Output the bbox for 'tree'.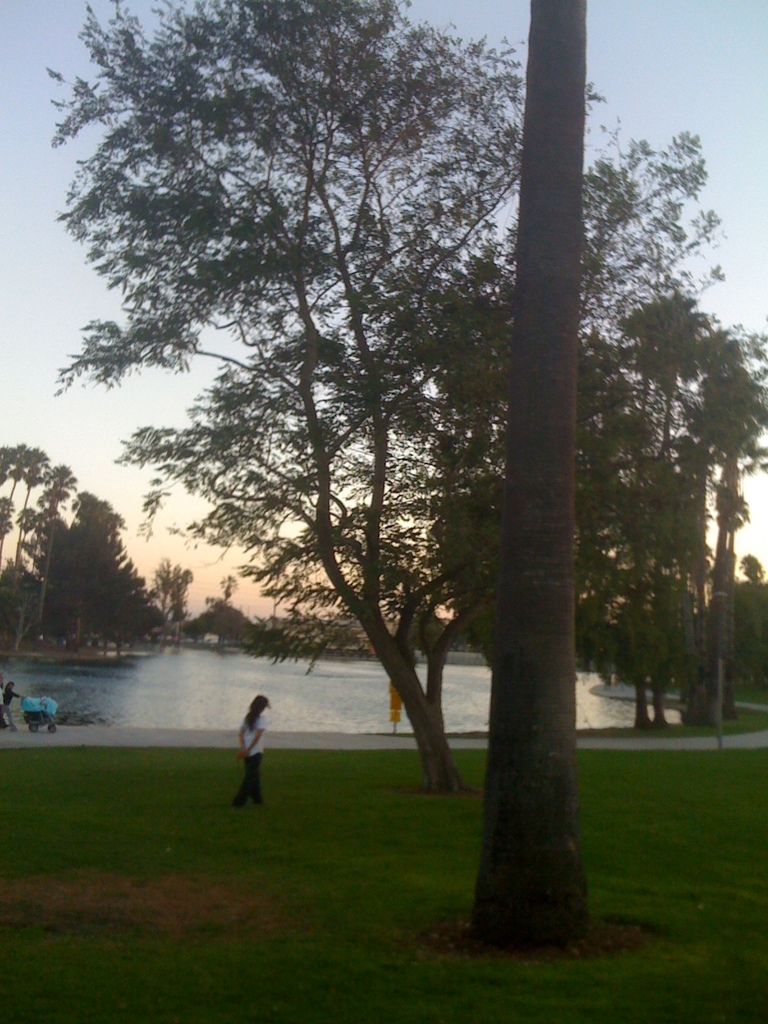
bbox=[51, 0, 539, 786].
